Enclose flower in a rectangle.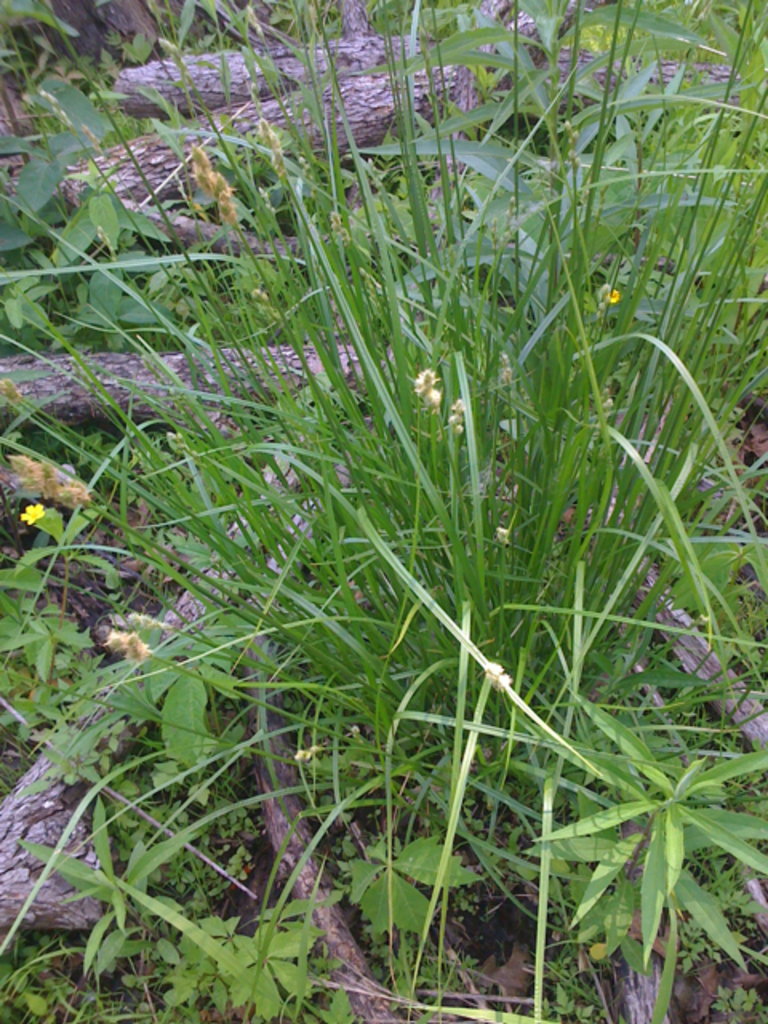
left=26, top=502, right=40, bottom=526.
